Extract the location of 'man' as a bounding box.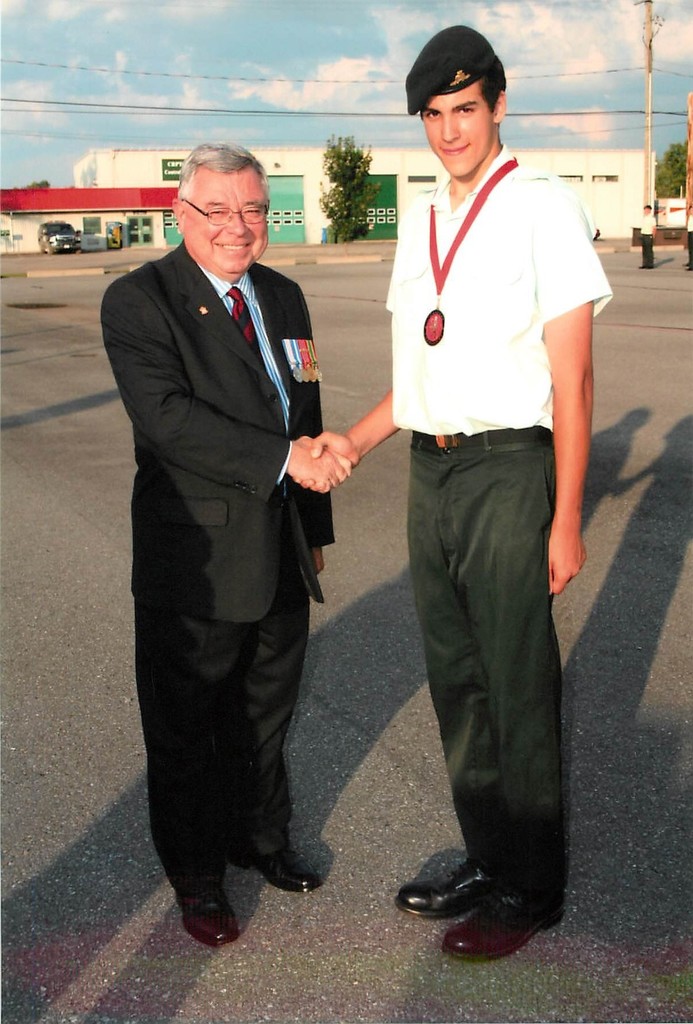
pyautogui.locateOnScreen(108, 124, 357, 934).
